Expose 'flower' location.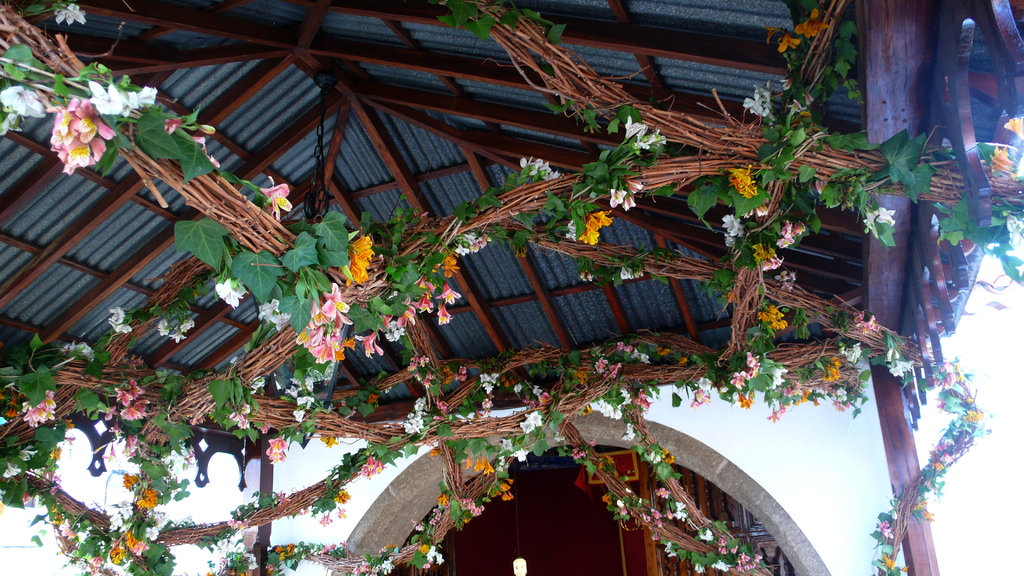
Exposed at [x1=87, y1=82, x2=156, y2=118].
